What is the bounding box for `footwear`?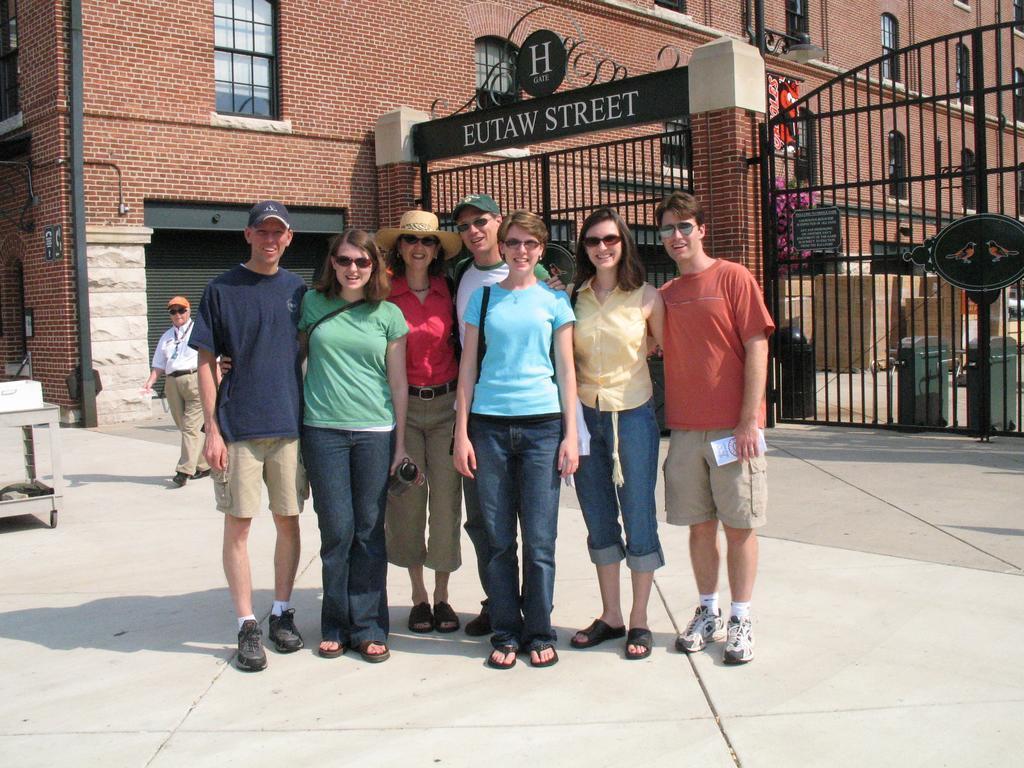
196:471:215:482.
